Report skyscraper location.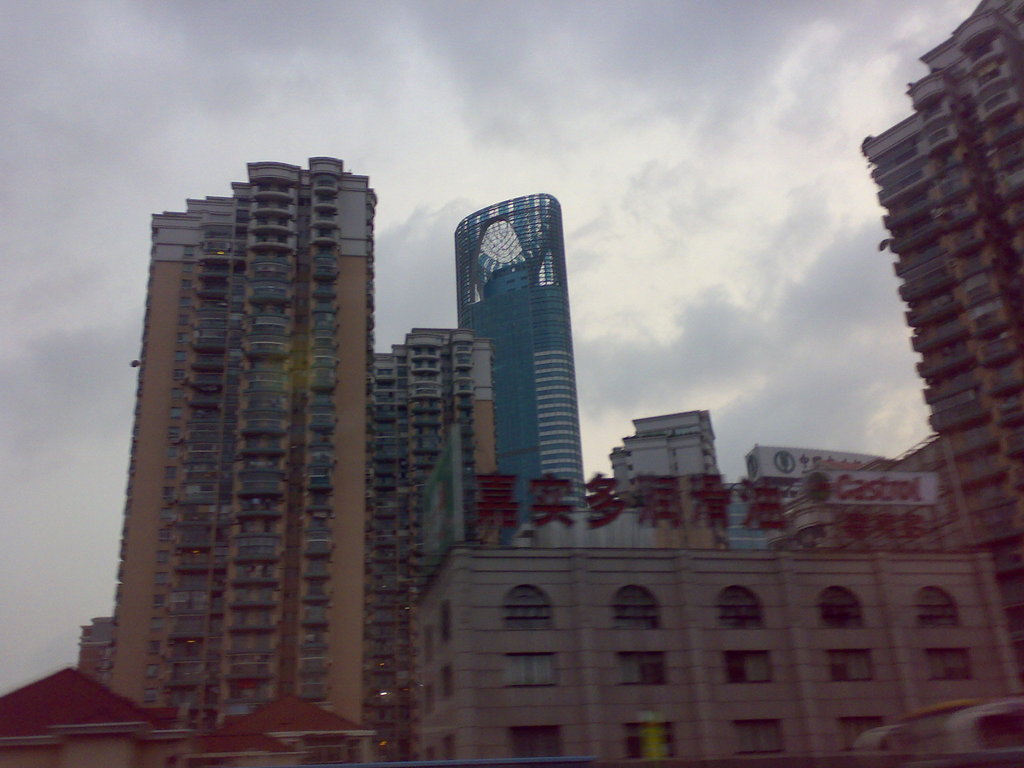
Report: bbox=[67, 153, 378, 730].
